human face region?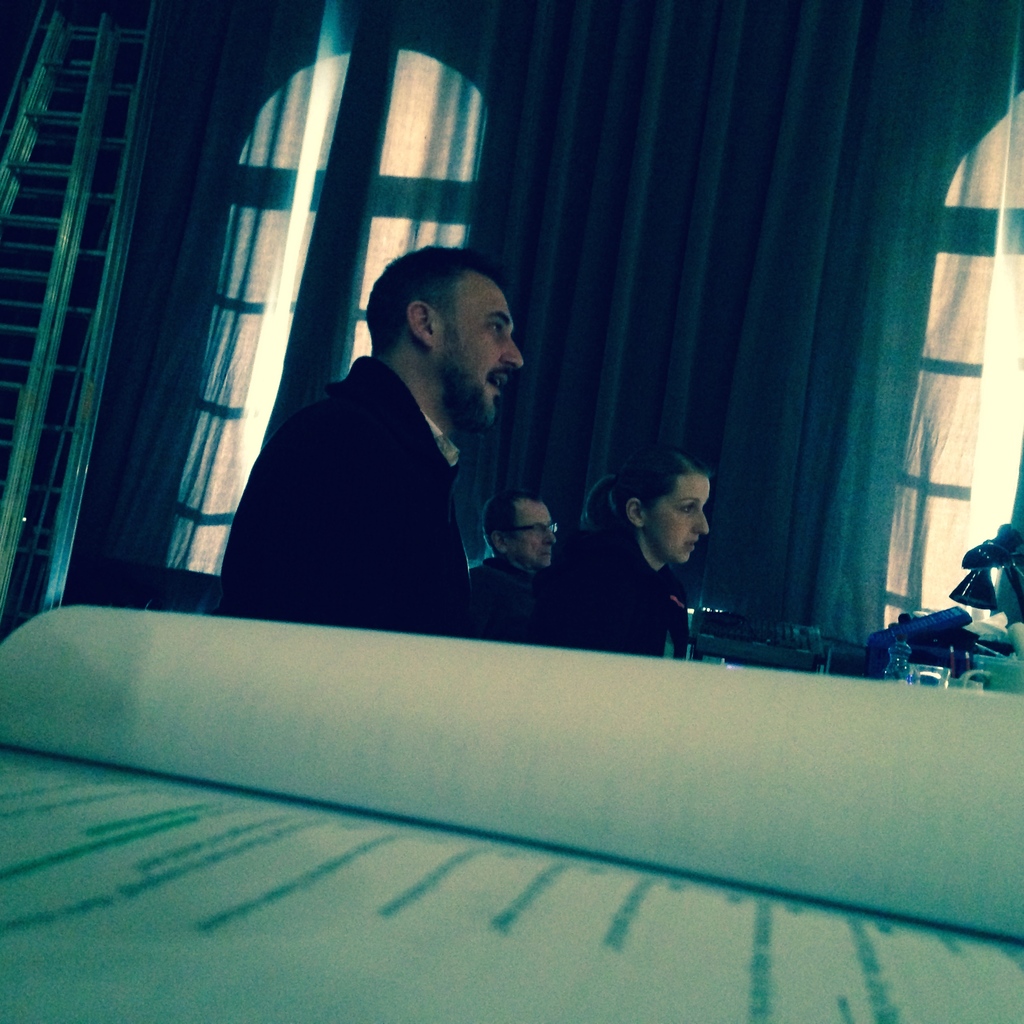
bbox(507, 502, 559, 566)
